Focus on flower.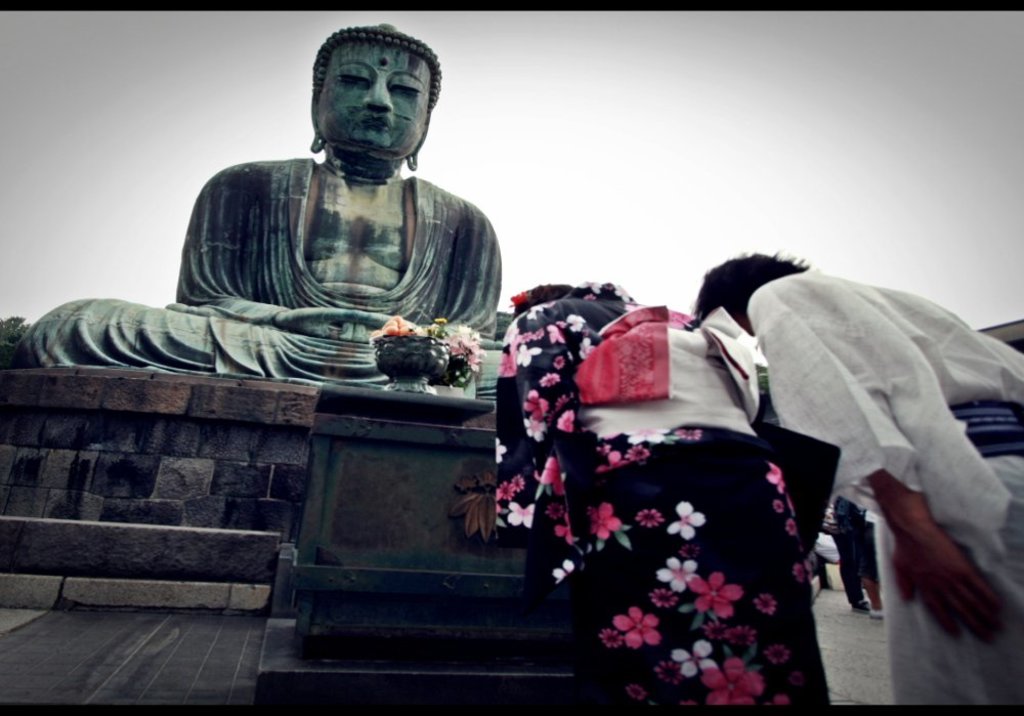
Focused at box(614, 607, 660, 649).
